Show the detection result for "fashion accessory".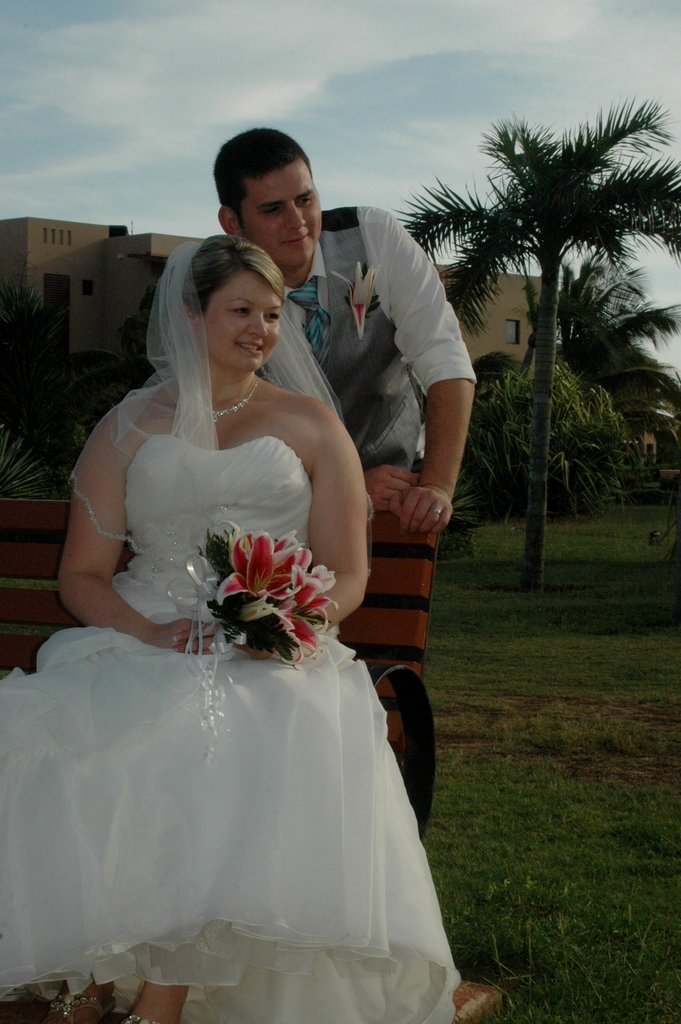
{"x1": 182, "y1": 376, "x2": 262, "y2": 424}.
